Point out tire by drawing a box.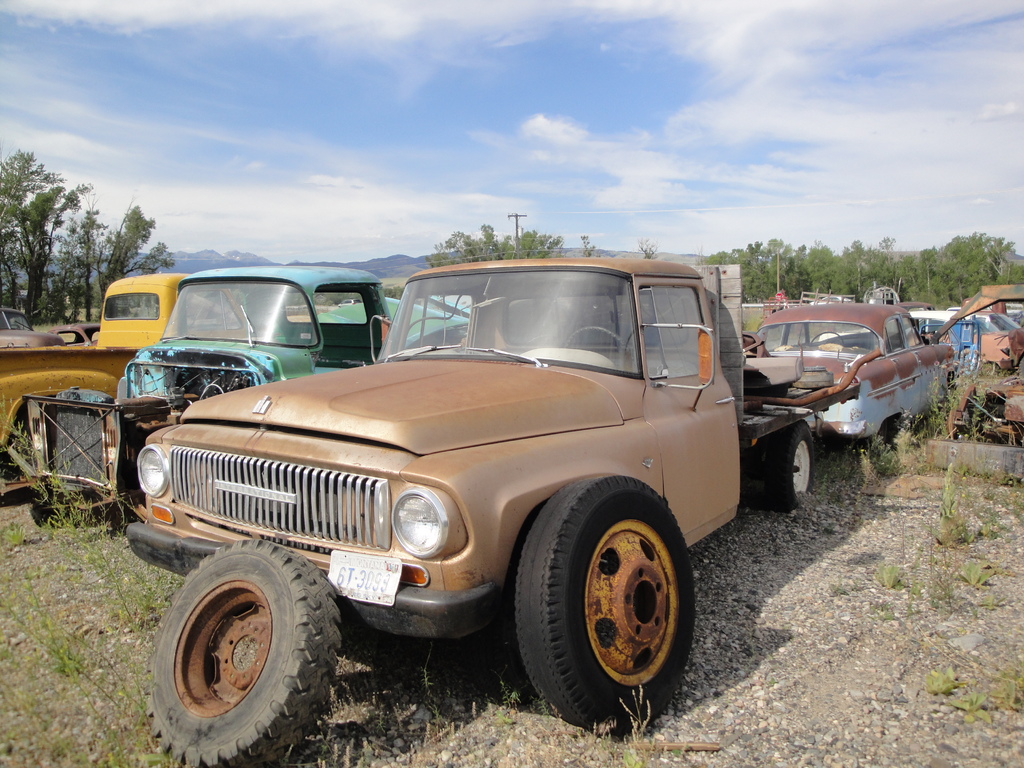
<box>751,421,813,506</box>.
